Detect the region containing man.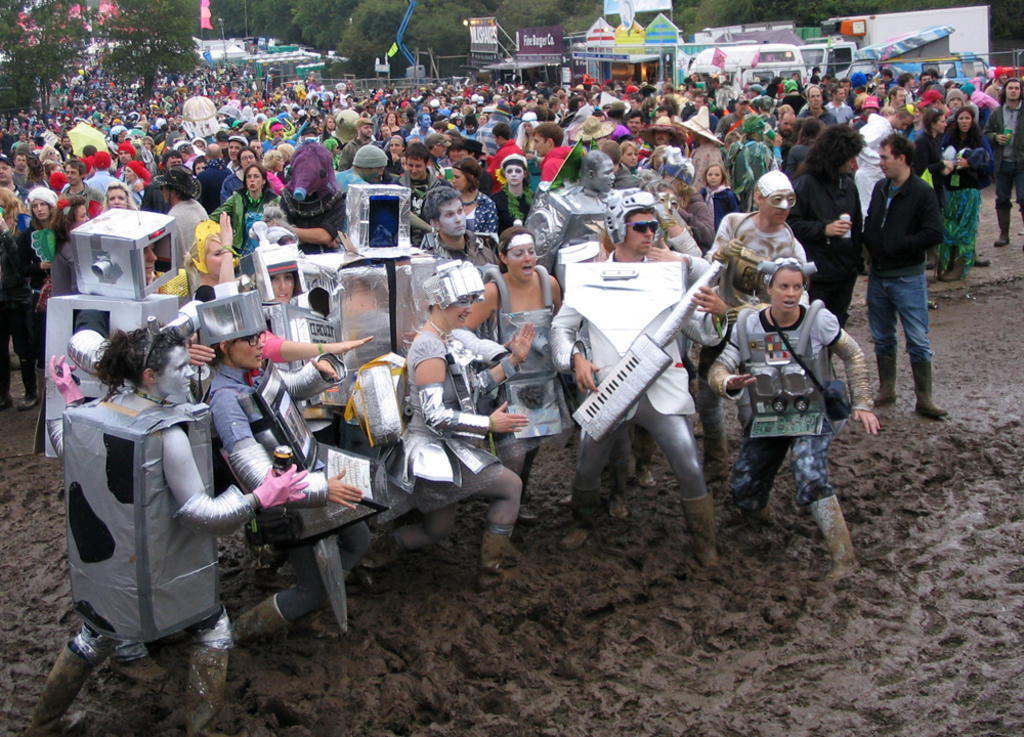
Rect(535, 149, 692, 273).
